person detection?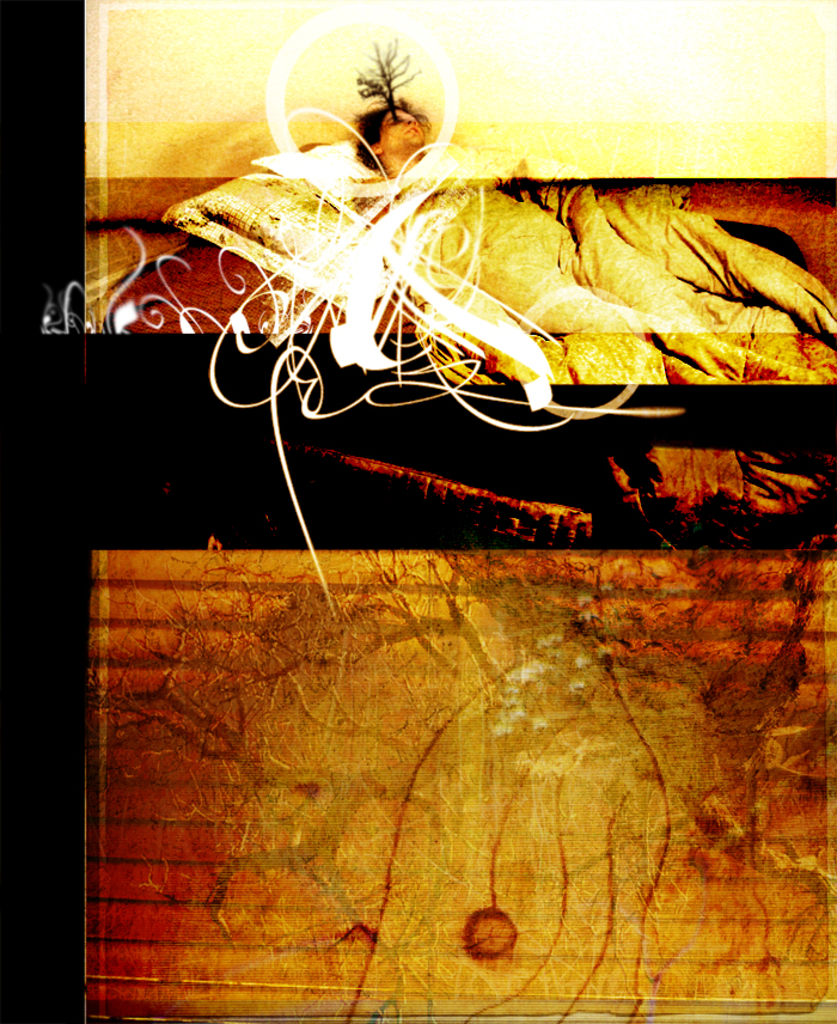
353:89:428:169
